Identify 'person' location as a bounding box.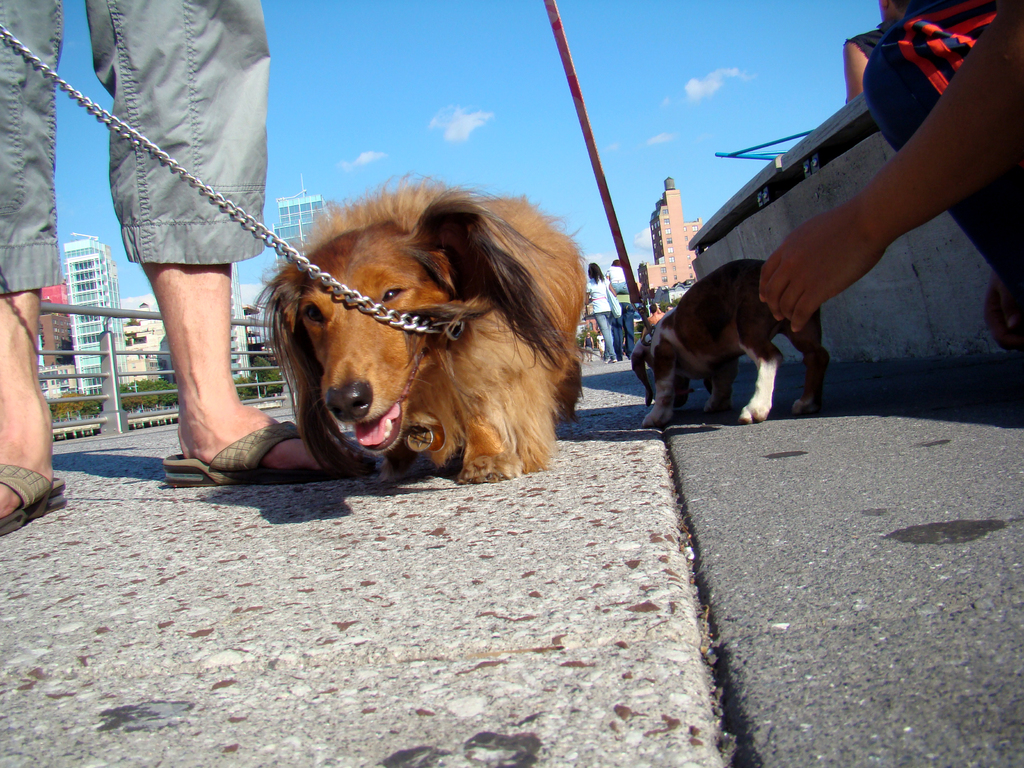
l=641, t=304, r=661, b=336.
